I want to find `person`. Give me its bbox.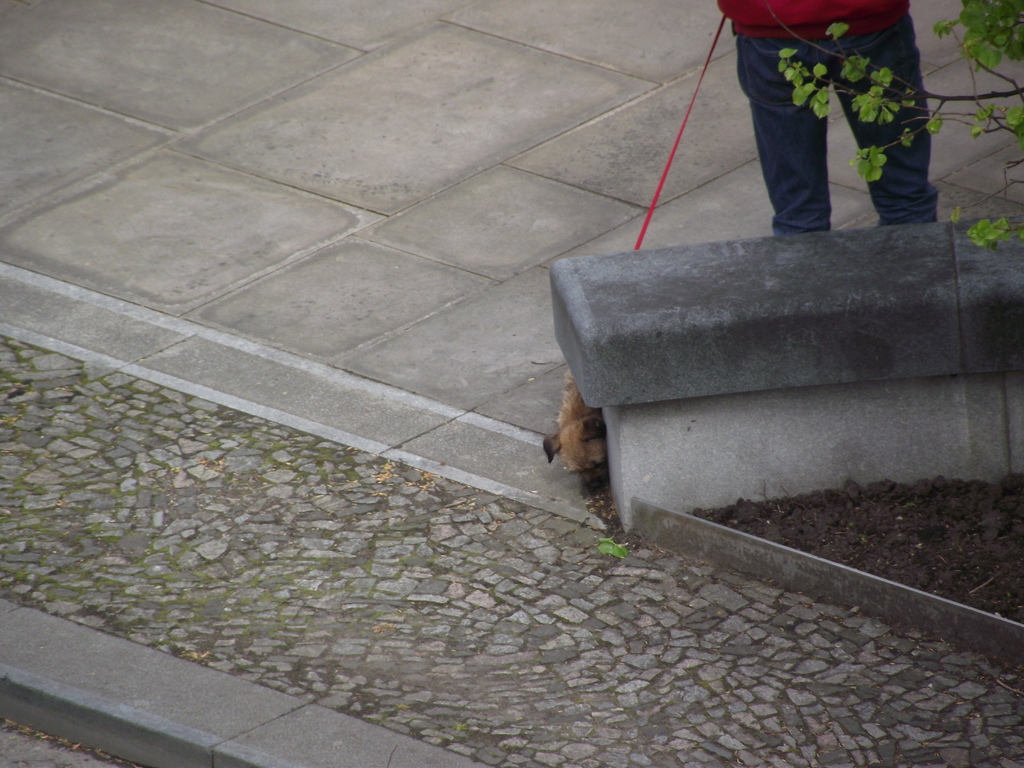
(716, 0, 934, 236).
